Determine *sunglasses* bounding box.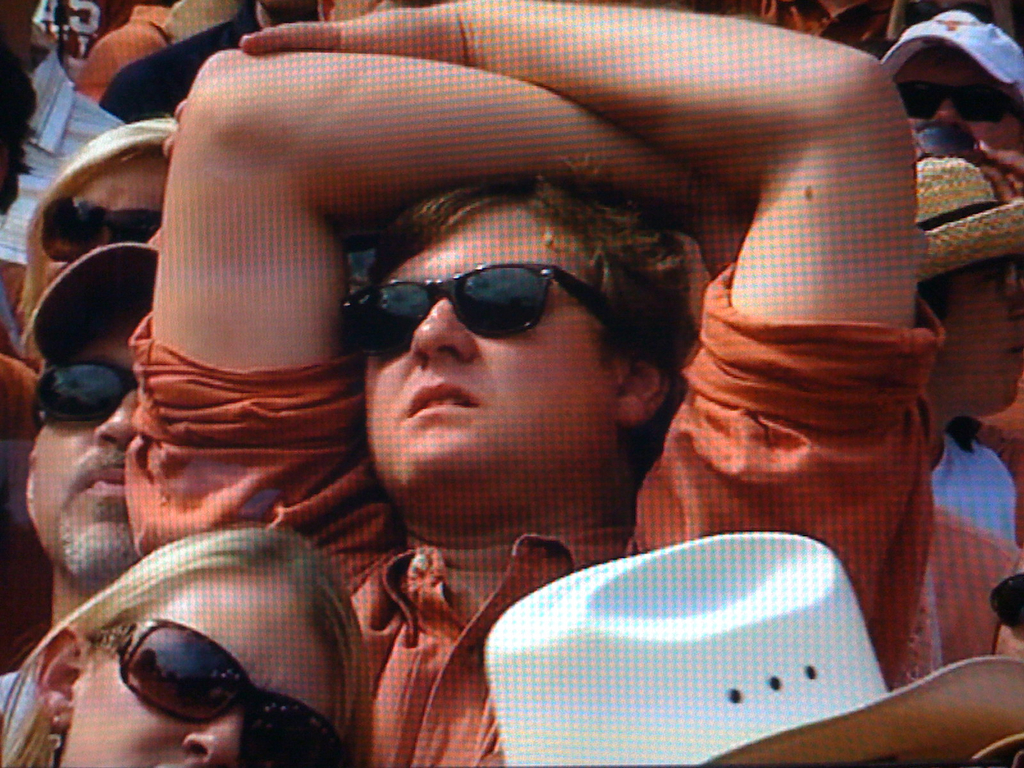
Determined: [left=31, top=189, right=177, bottom=266].
